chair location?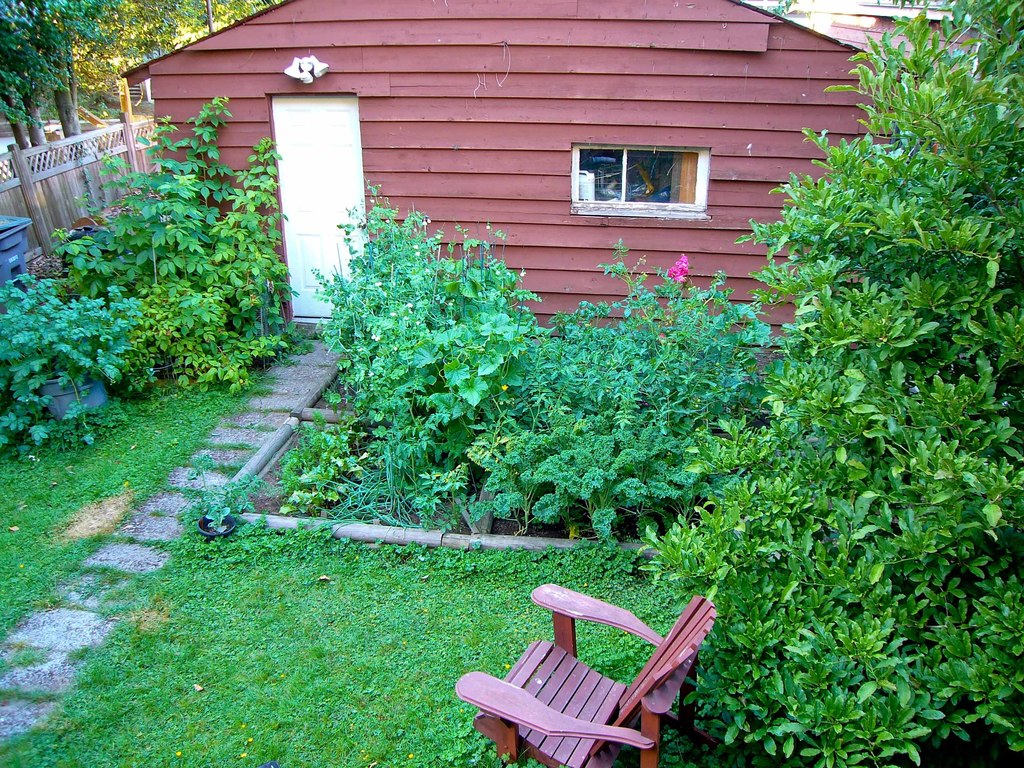
box(441, 586, 713, 764)
